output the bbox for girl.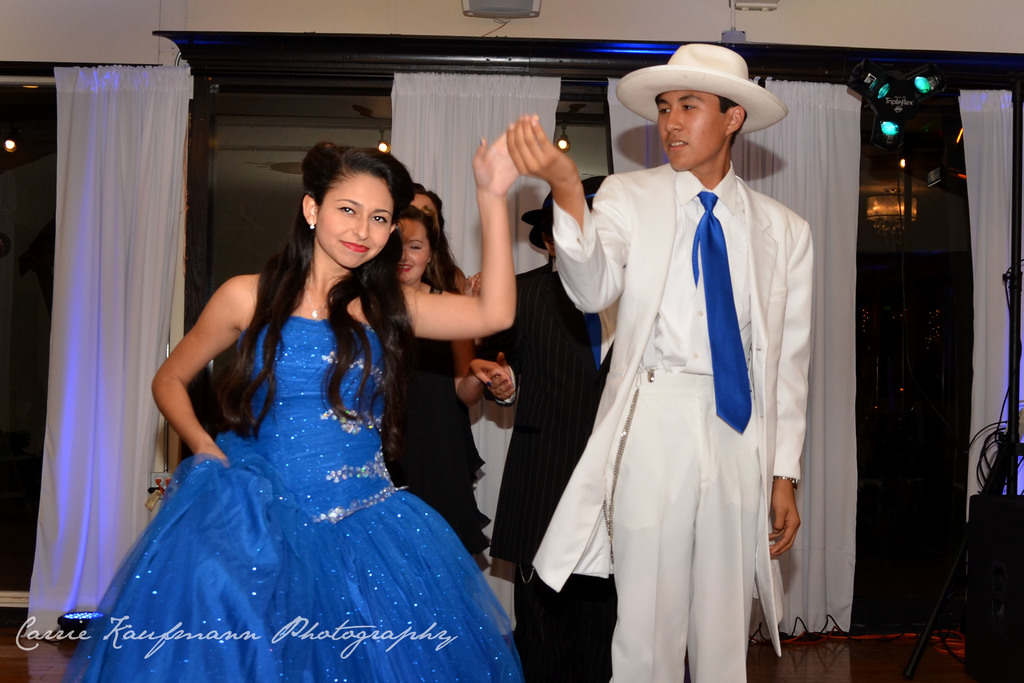
crop(60, 113, 540, 682).
